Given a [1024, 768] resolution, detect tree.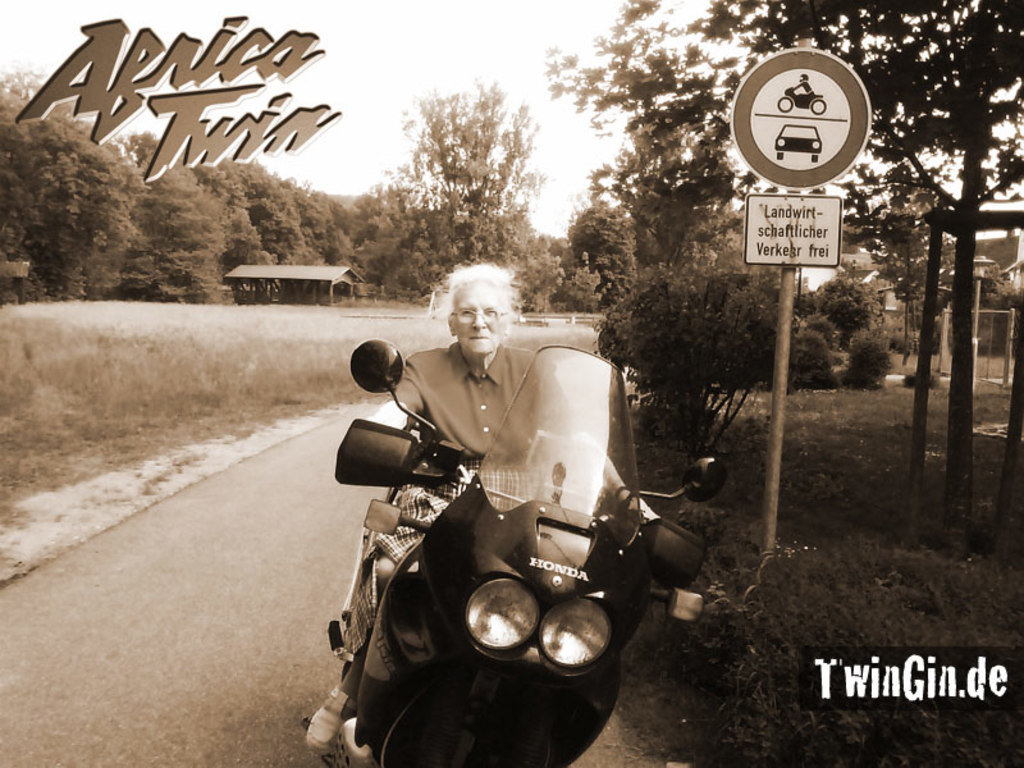
left=548, top=0, right=748, bottom=285.
